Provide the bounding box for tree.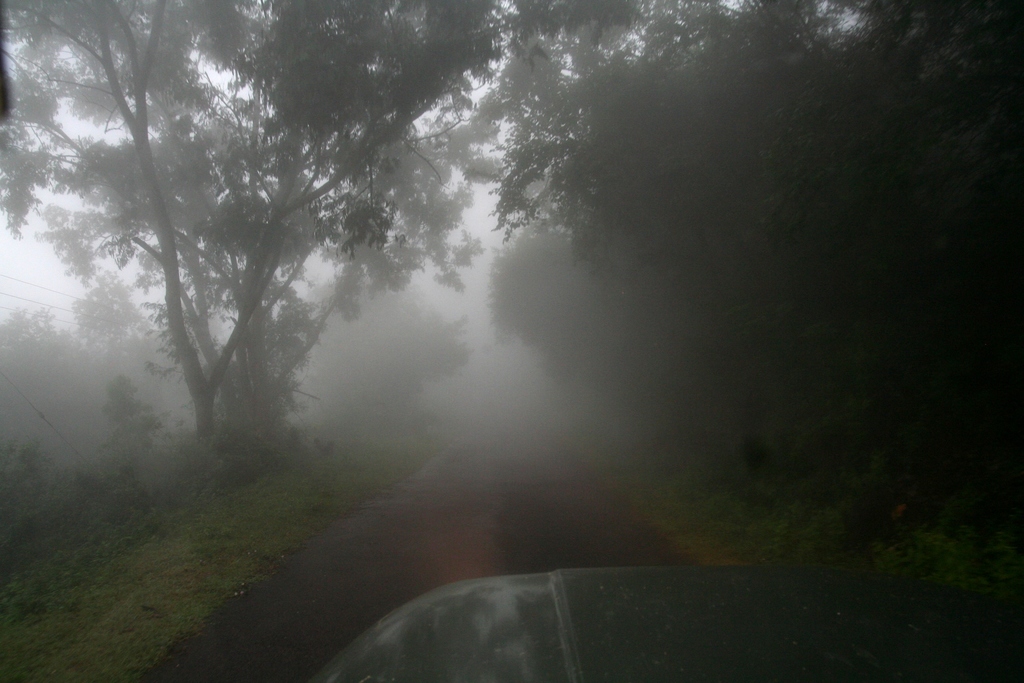
crop(483, 0, 1023, 493).
